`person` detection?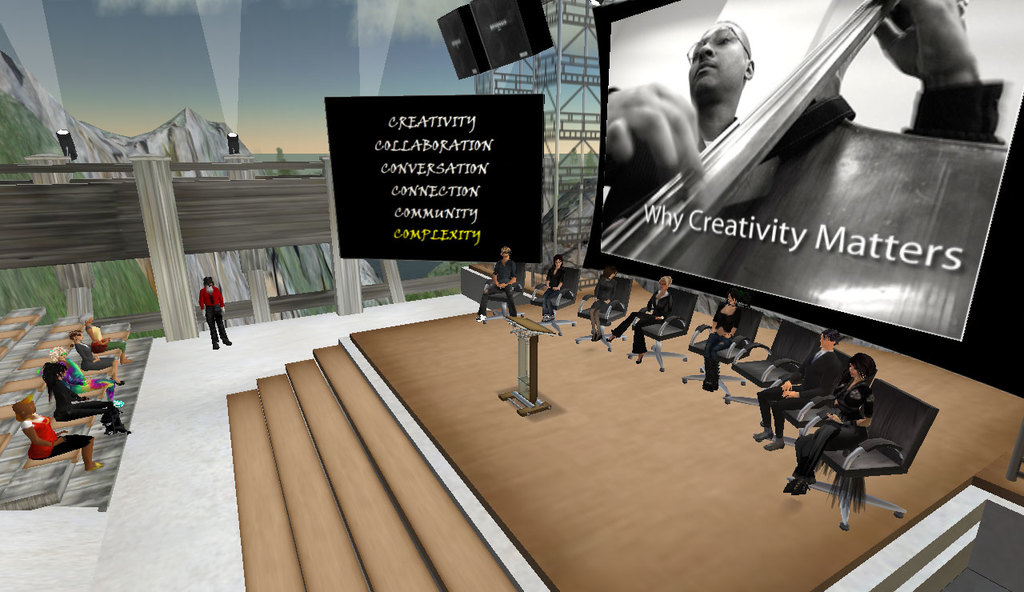
<bbox>700, 290, 741, 394</bbox>
